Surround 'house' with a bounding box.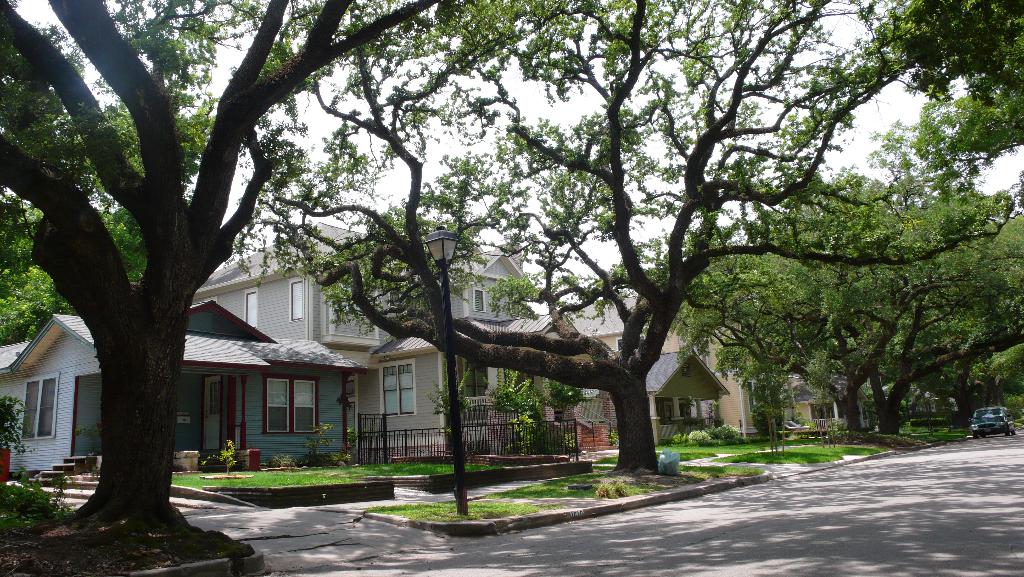
(582, 346, 732, 447).
